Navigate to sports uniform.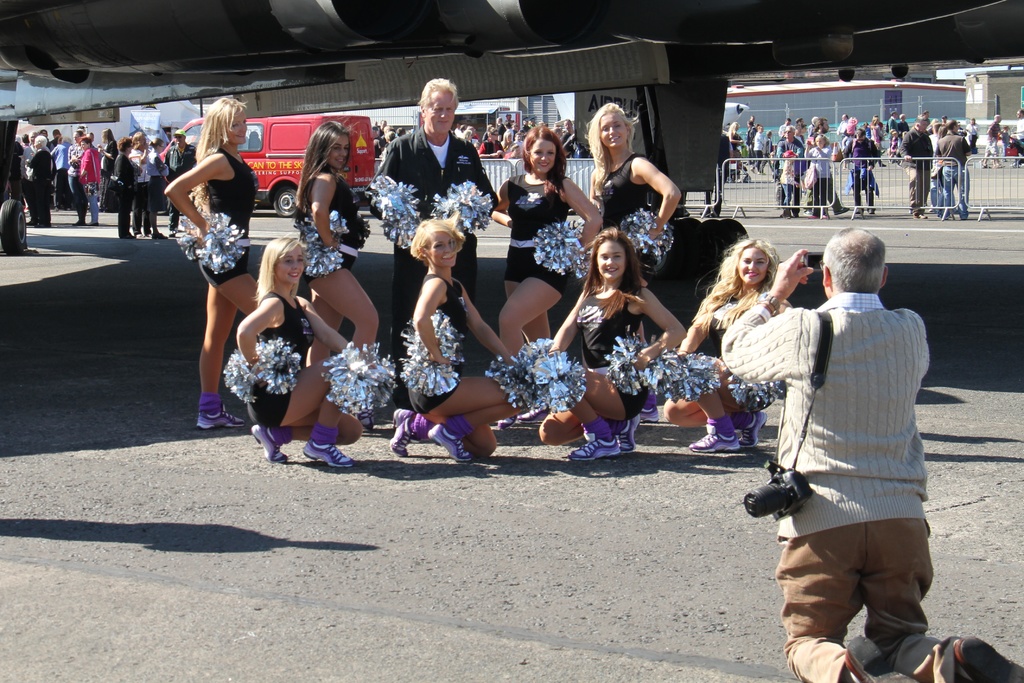
Navigation target: rect(572, 284, 655, 424).
